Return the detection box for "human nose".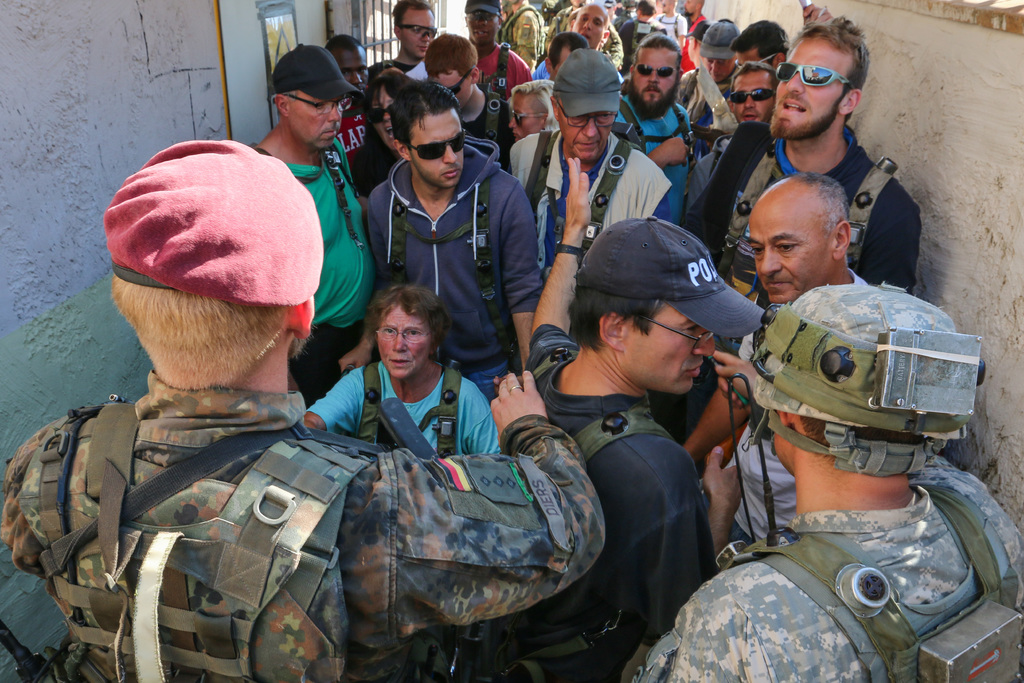
detection(582, 115, 598, 138).
